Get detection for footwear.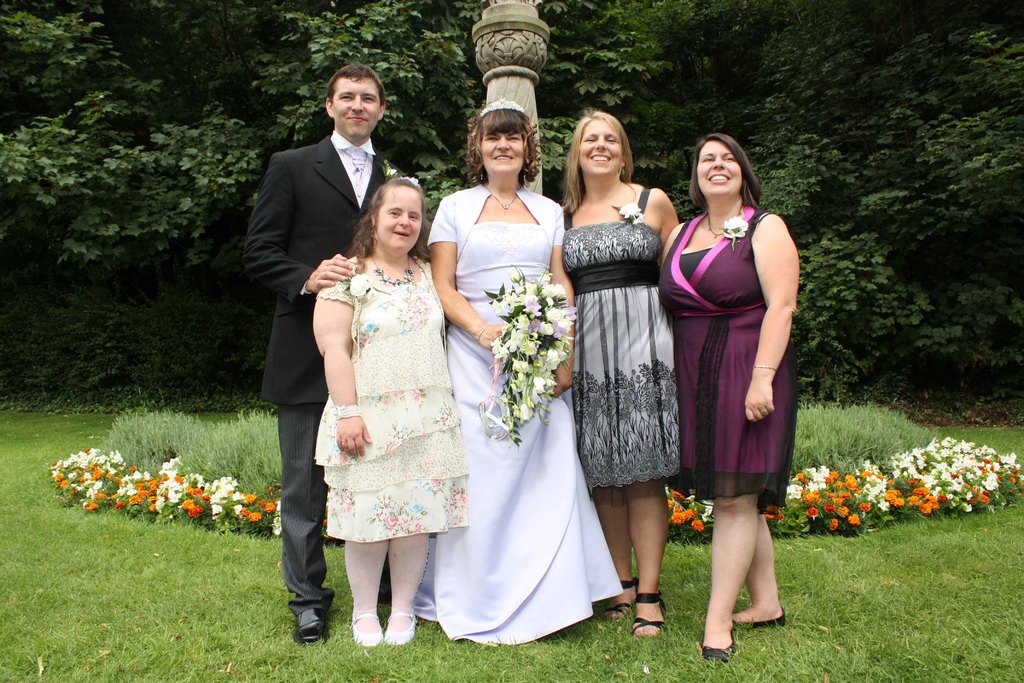
Detection: 603, 578, 637, 621.
